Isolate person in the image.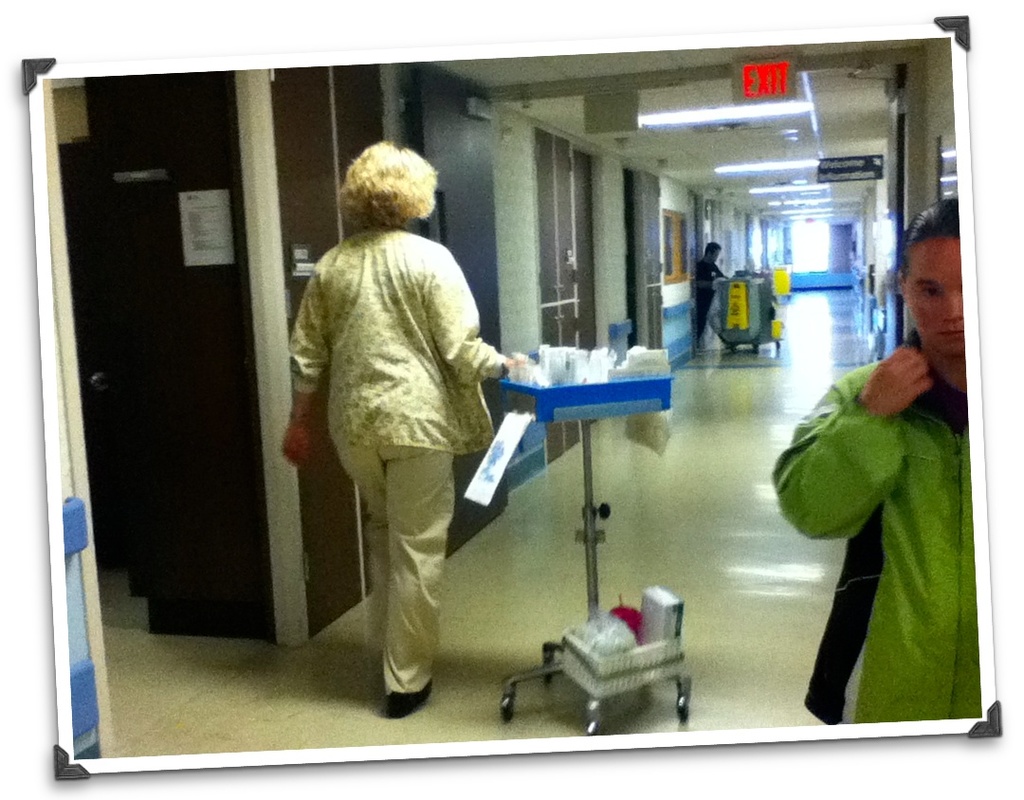
Isolated region: pyautogui.locateOnScreen(693, 240, 725, 350).
